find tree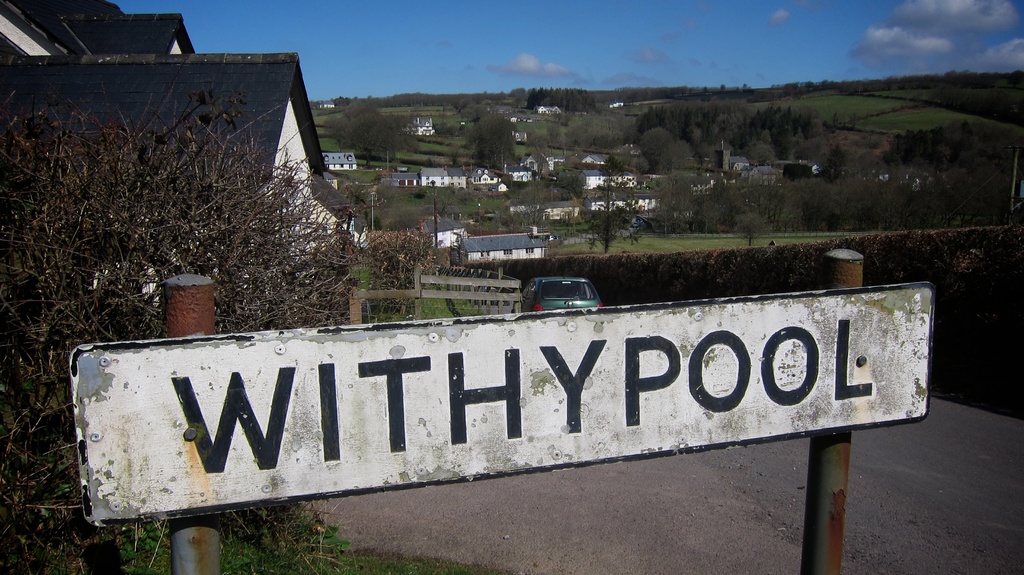
663,108,732,160
